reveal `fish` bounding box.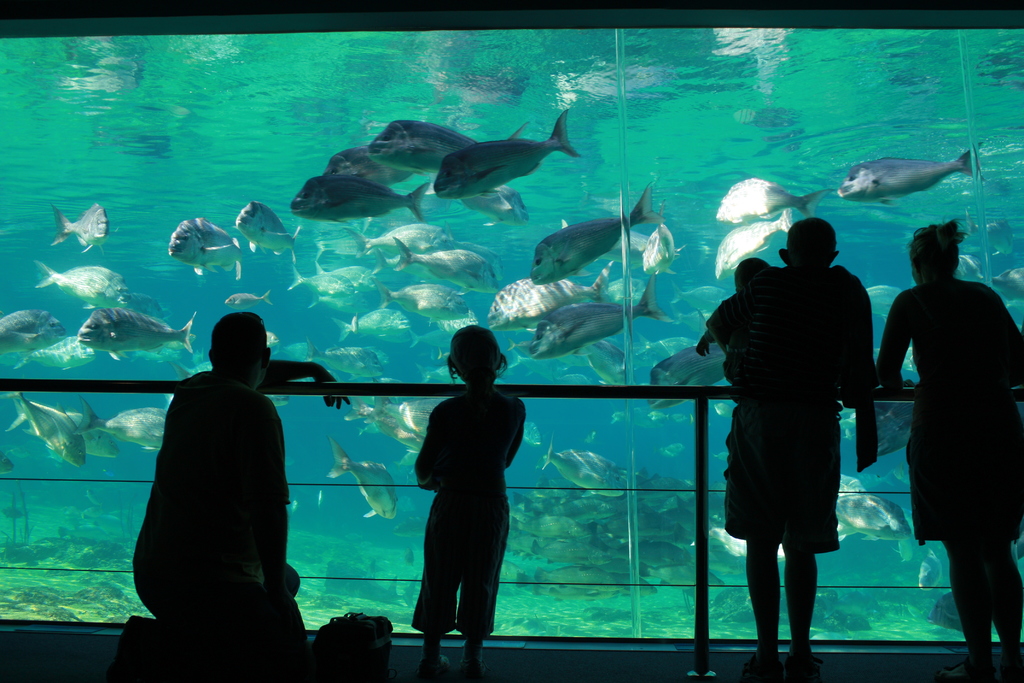
Revealed: 714/180/831/226.
